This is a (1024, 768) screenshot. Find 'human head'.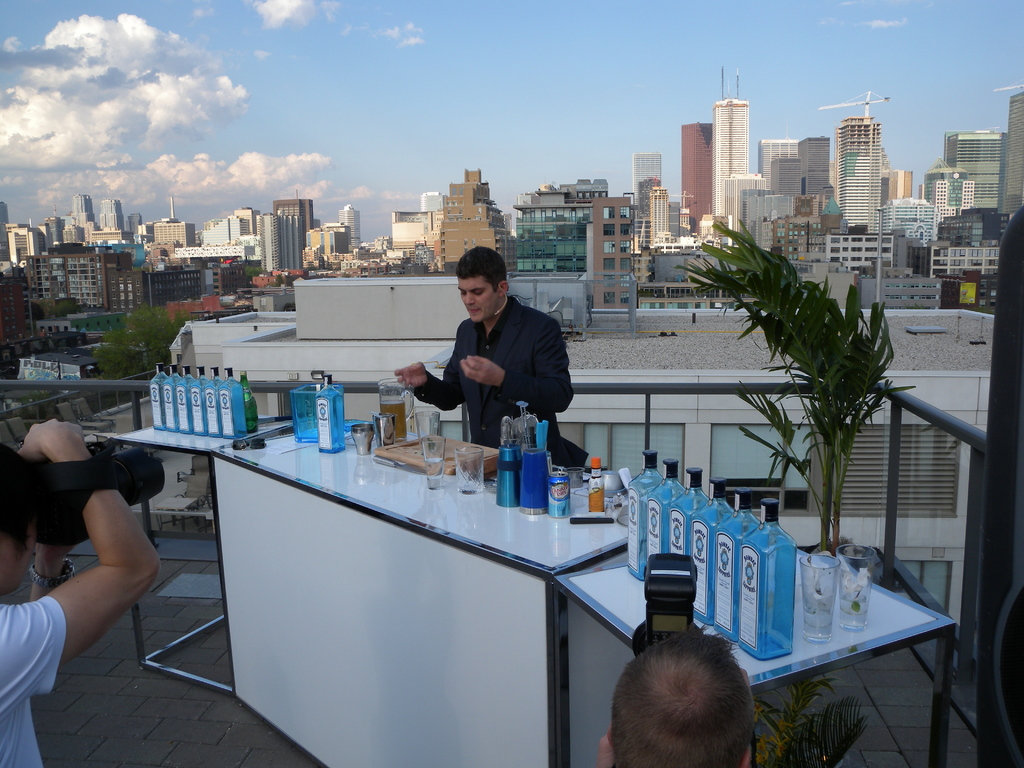
Bounding box: 0, 435, 47, 596.
